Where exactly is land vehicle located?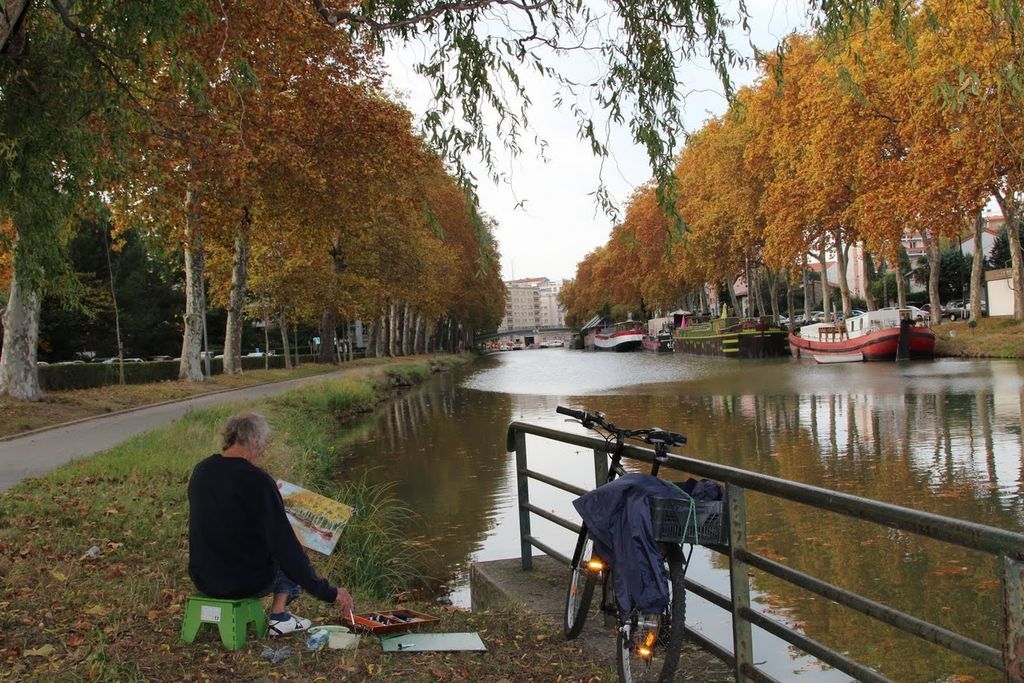
Its bounding box is [left=554, top=404, right=692, bottom=682].
